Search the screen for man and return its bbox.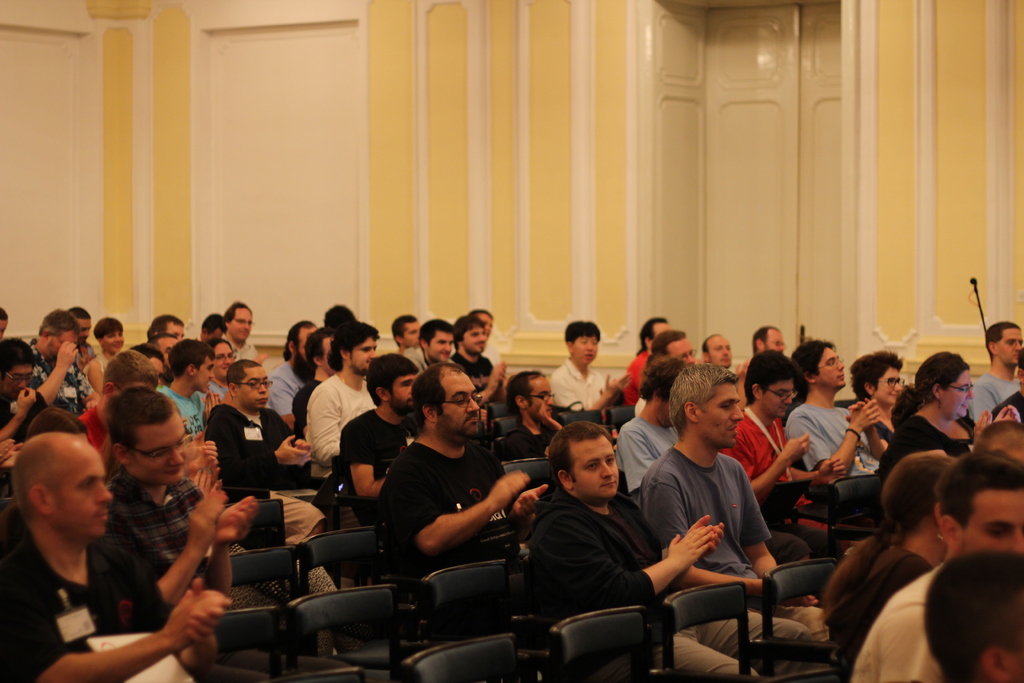
Found: pyautogui.locateOnScreen(103, 381, 264, 609).
